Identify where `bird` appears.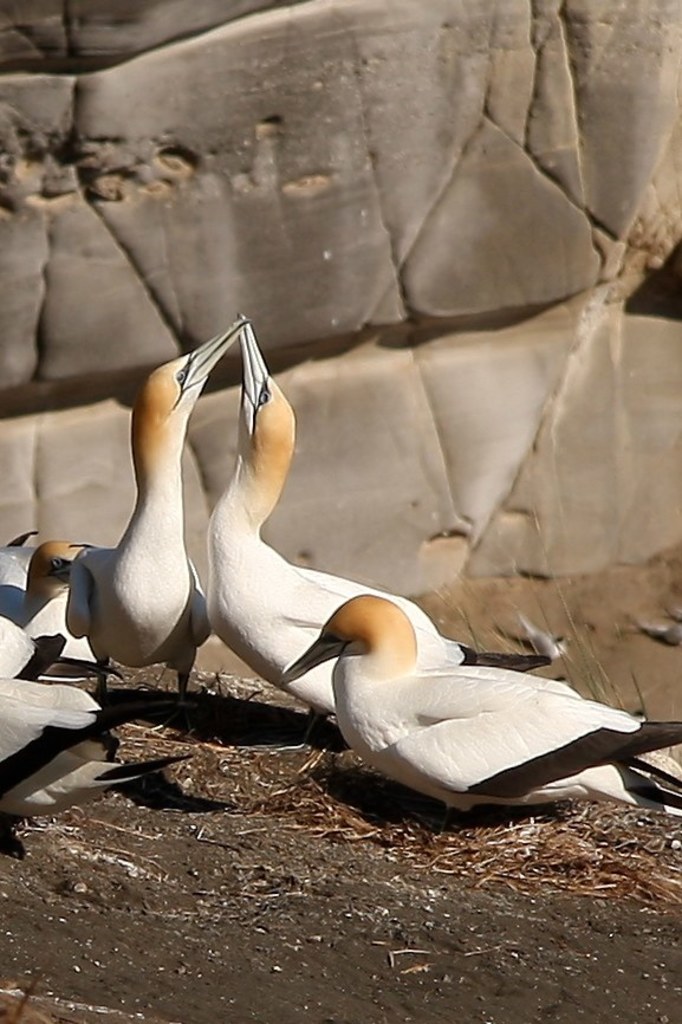
Appears at l=0, t=510, r=87, b=831.
